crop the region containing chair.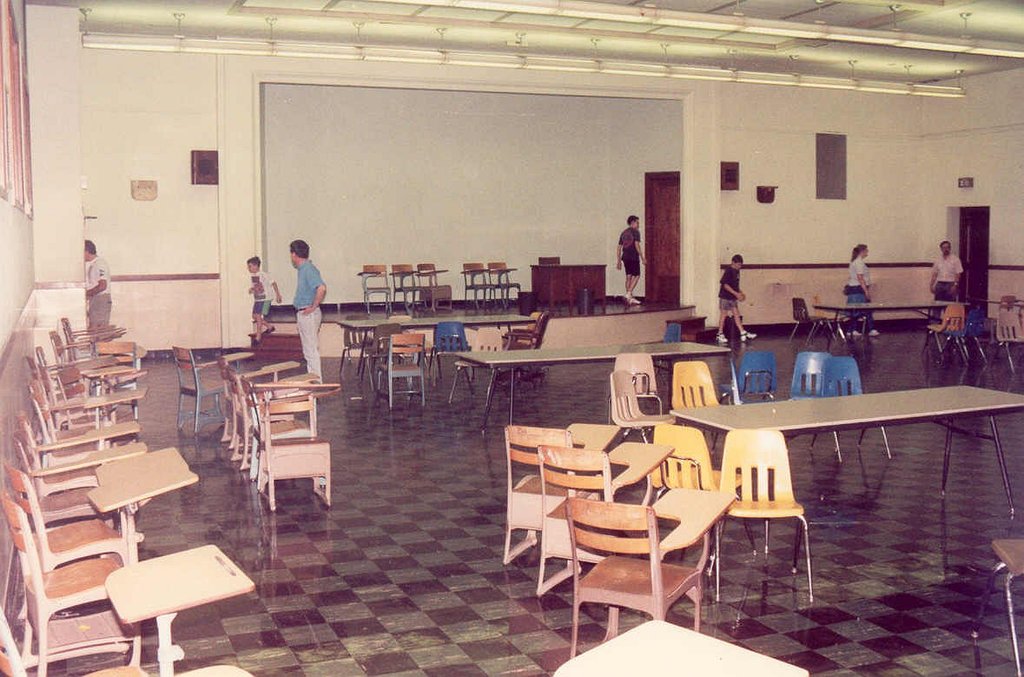
Crop region: x1=499 y1=313 x2=550 y2=390.
